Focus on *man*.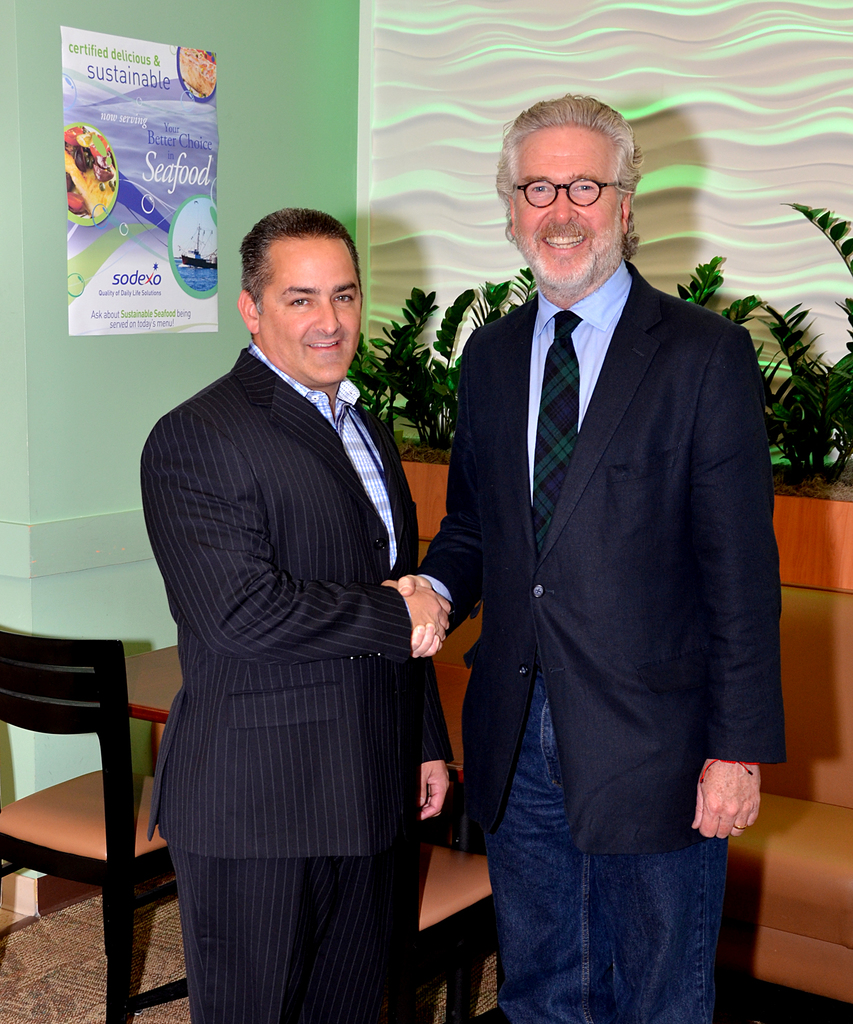
Focused at 426:80:788:1012.
